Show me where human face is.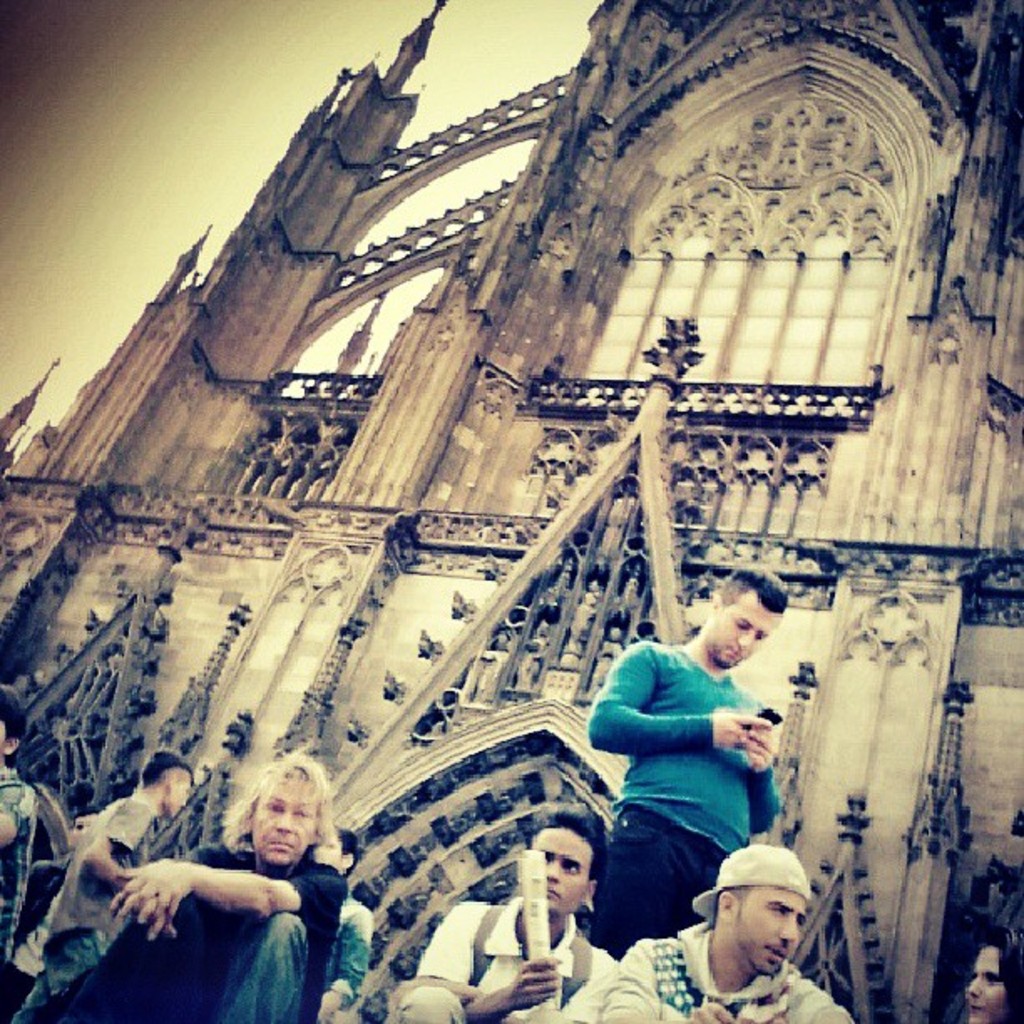
human face is at crop(253, 773, 316, 860).
